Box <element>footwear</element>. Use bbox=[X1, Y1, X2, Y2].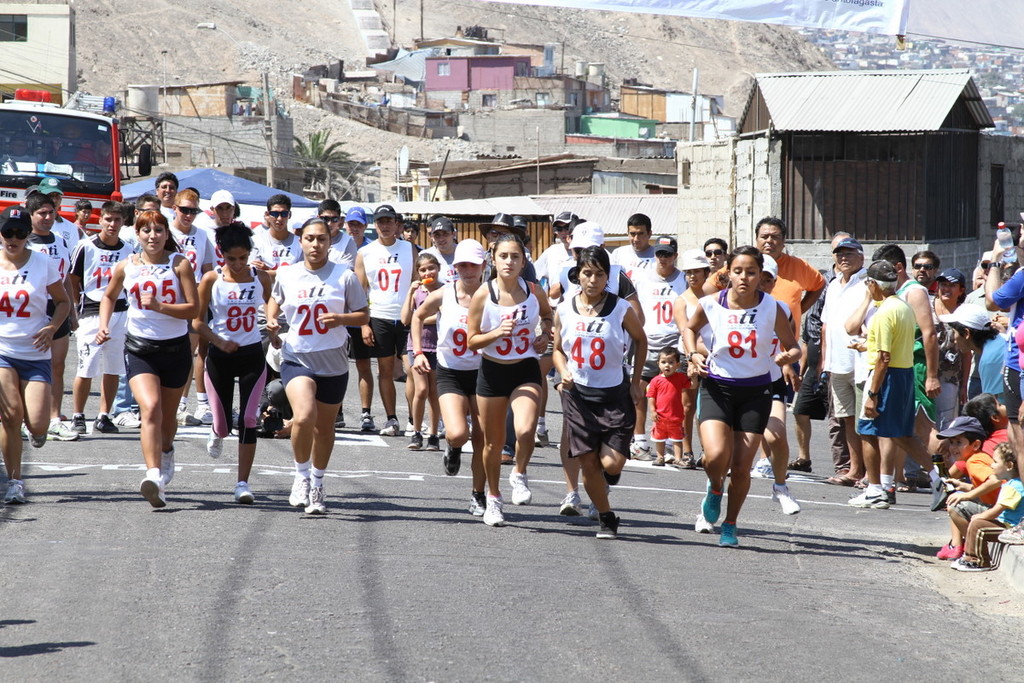
bbox=[778, 484, 800, 517].
